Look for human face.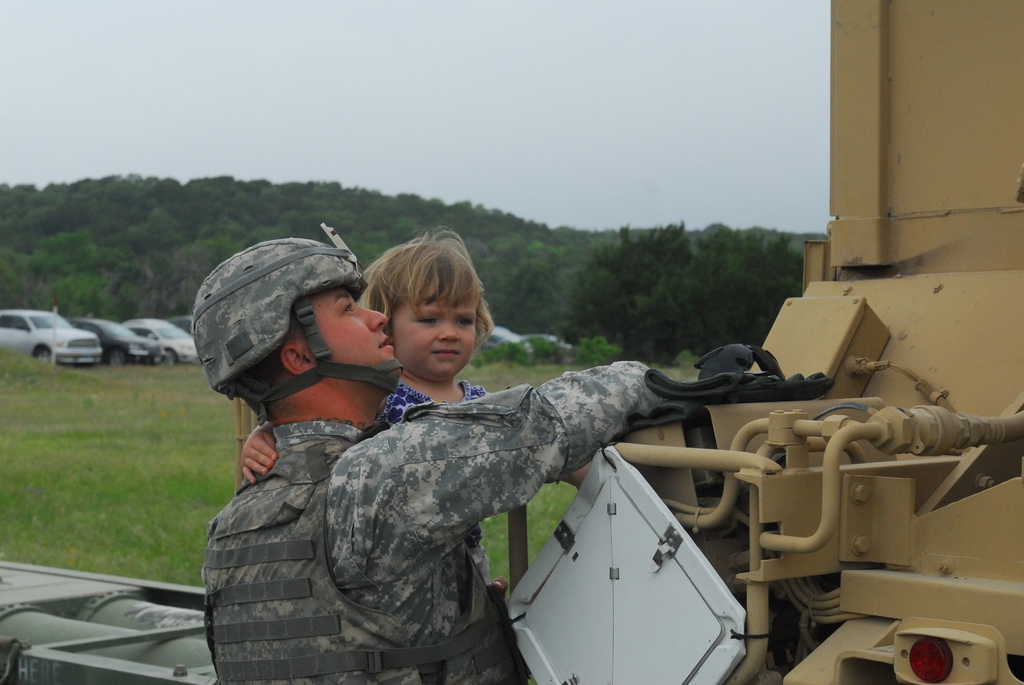
Found: bbox(304, 288, 390, 370).
